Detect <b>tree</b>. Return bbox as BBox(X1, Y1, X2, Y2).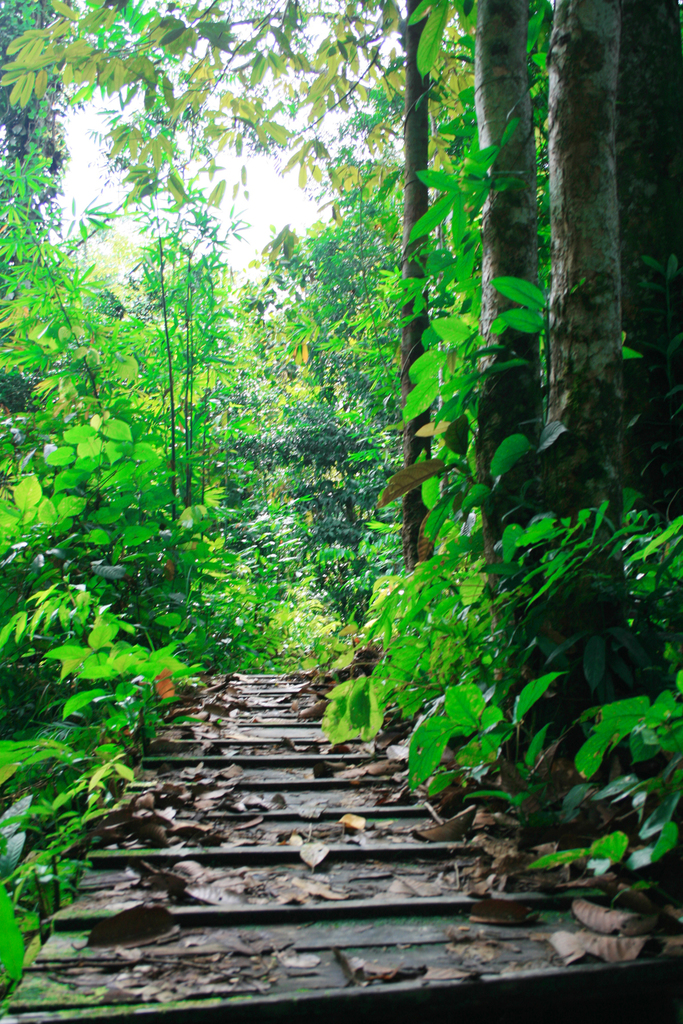
BBox(15, 21, 655, 829).
